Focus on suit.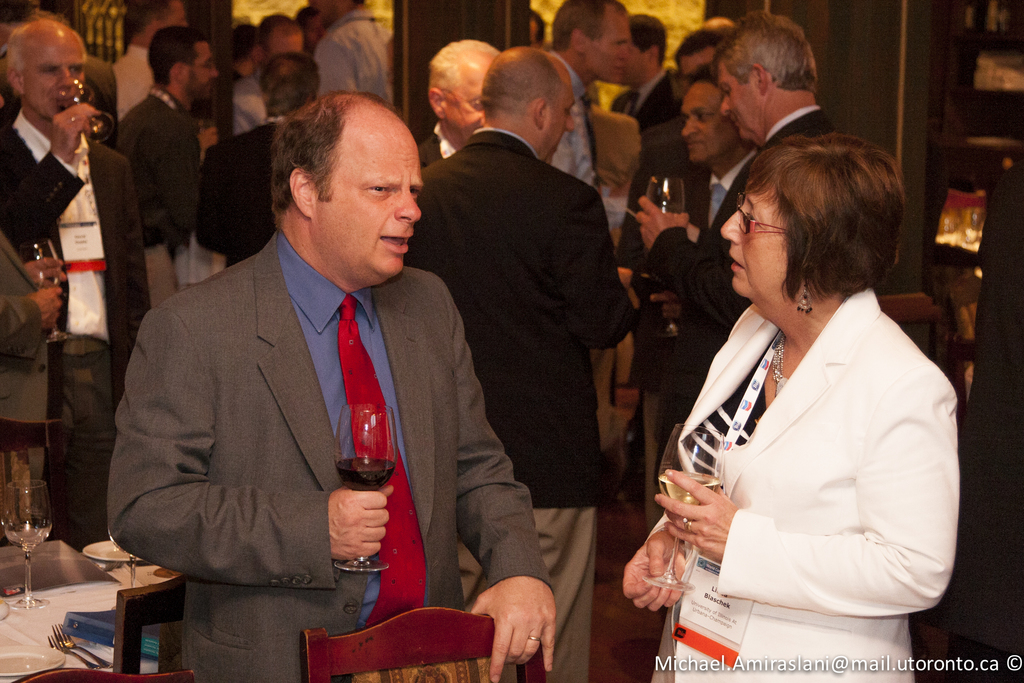
Focused at <box>112,131,526,655</box>.
